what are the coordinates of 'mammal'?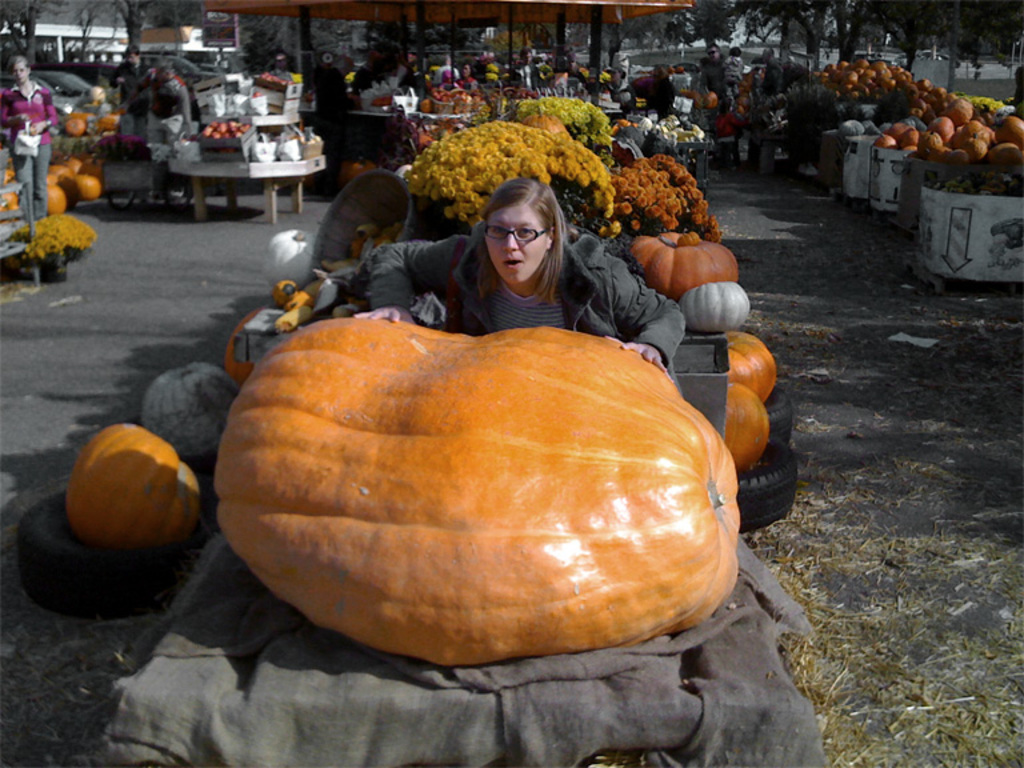
113 45 152 117.
